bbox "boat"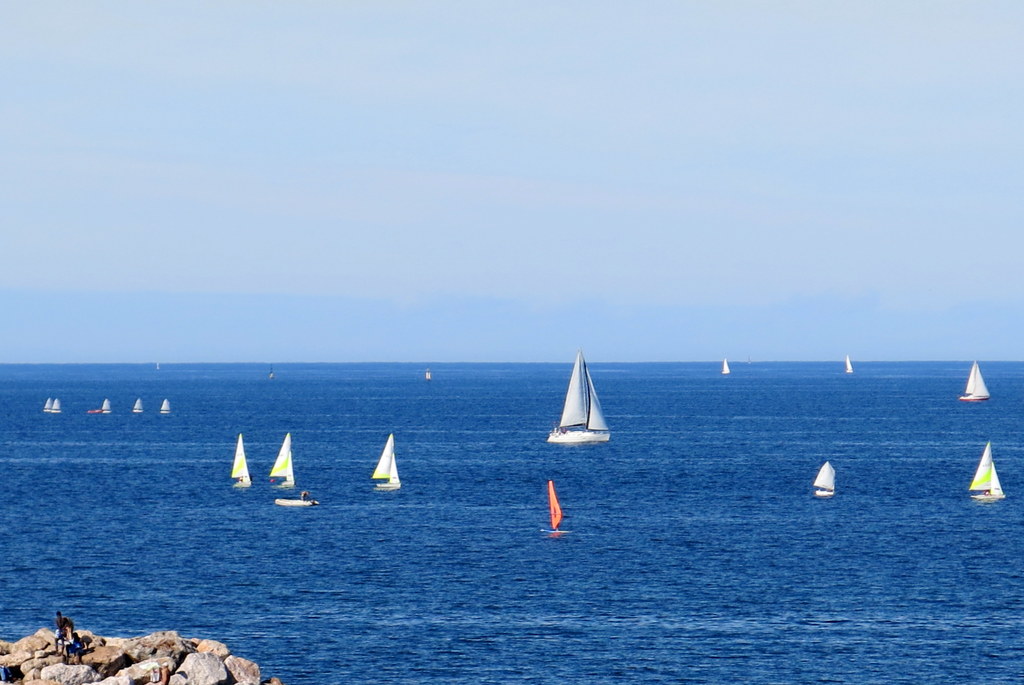
[x1=810, y1=465, x2=836, y2=496]
